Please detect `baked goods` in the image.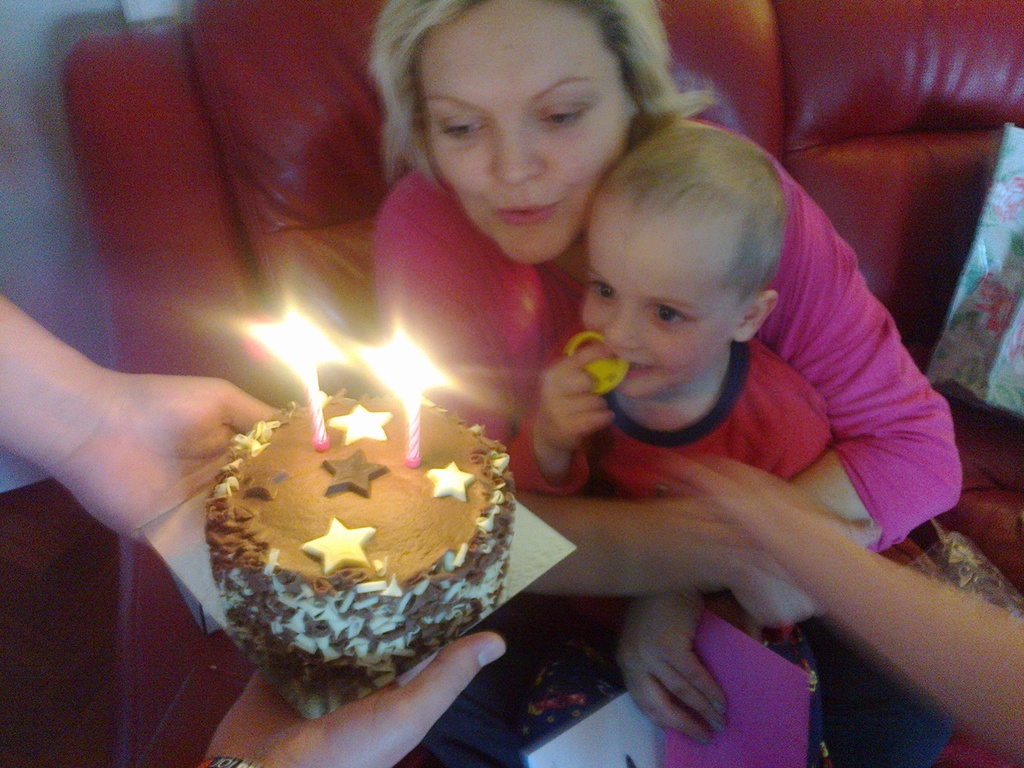
<region>202, 385, 521, 693</region>.
